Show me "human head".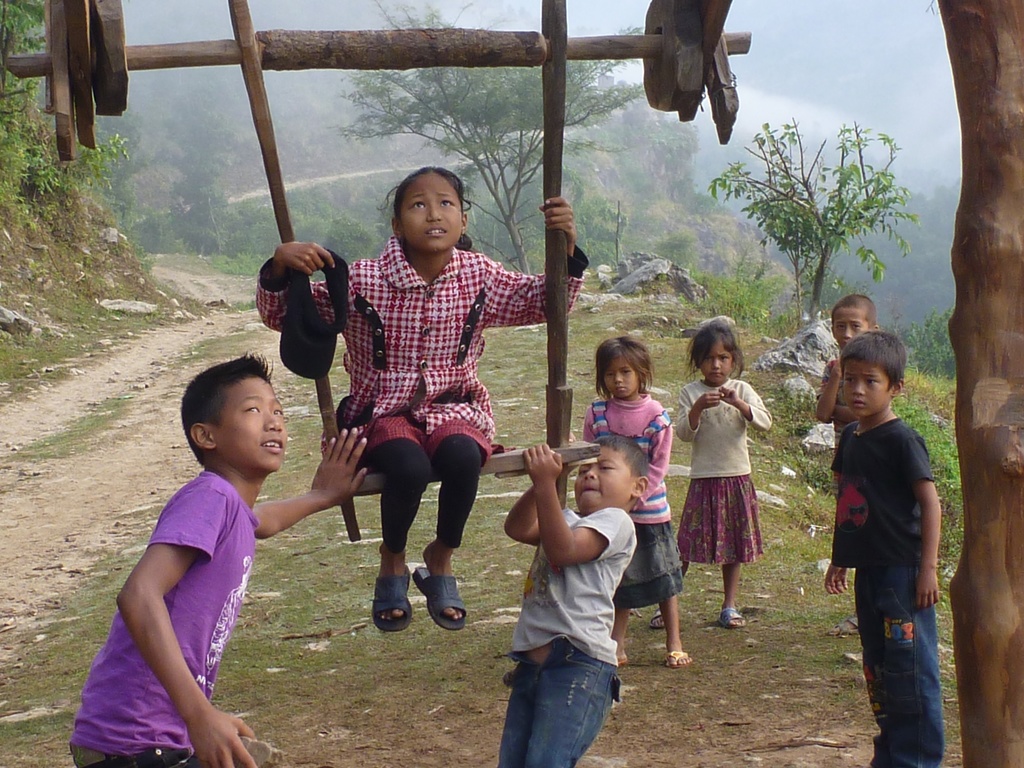
"human head" is here: Rect(595, 336, 657, 399).
